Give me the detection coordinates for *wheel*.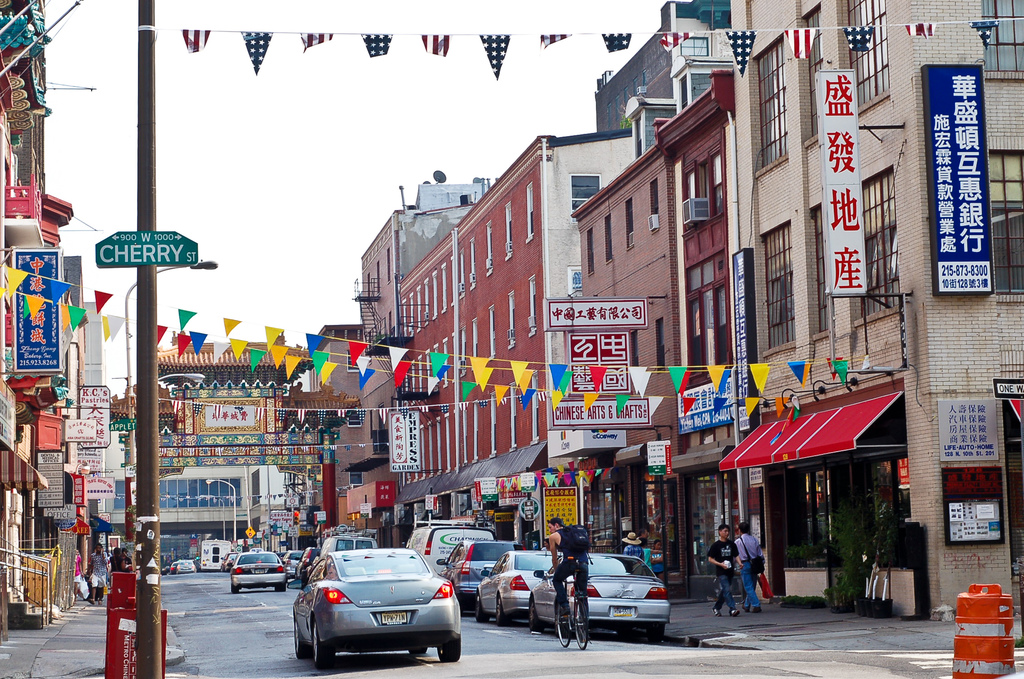
[294, 616, 307, 657].
